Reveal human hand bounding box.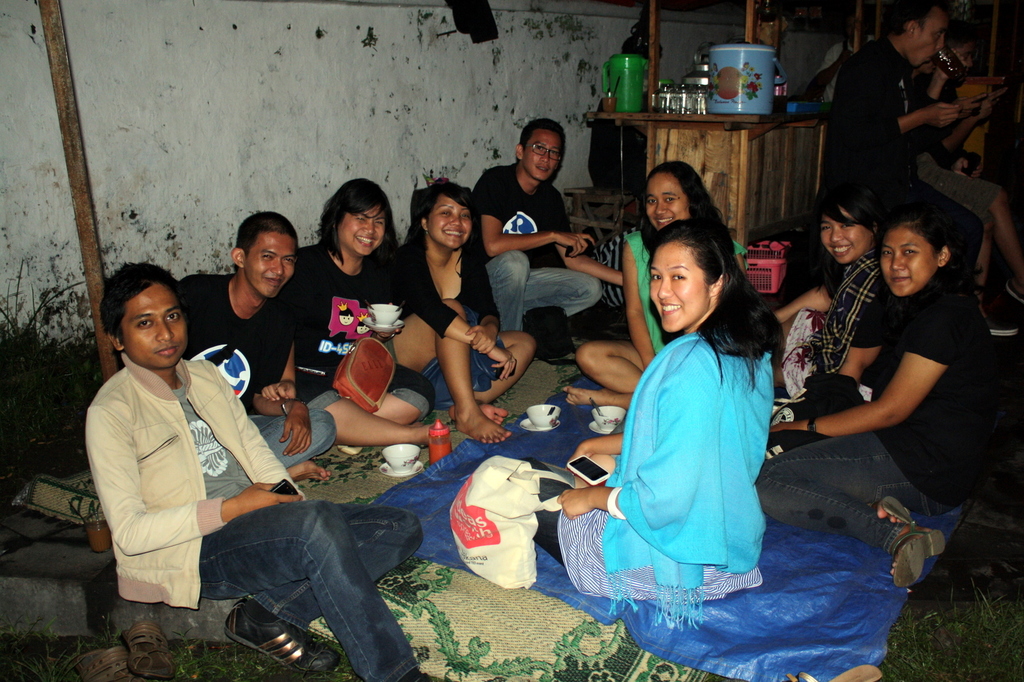
Revealed: <box>926,104,961,132</box>.
